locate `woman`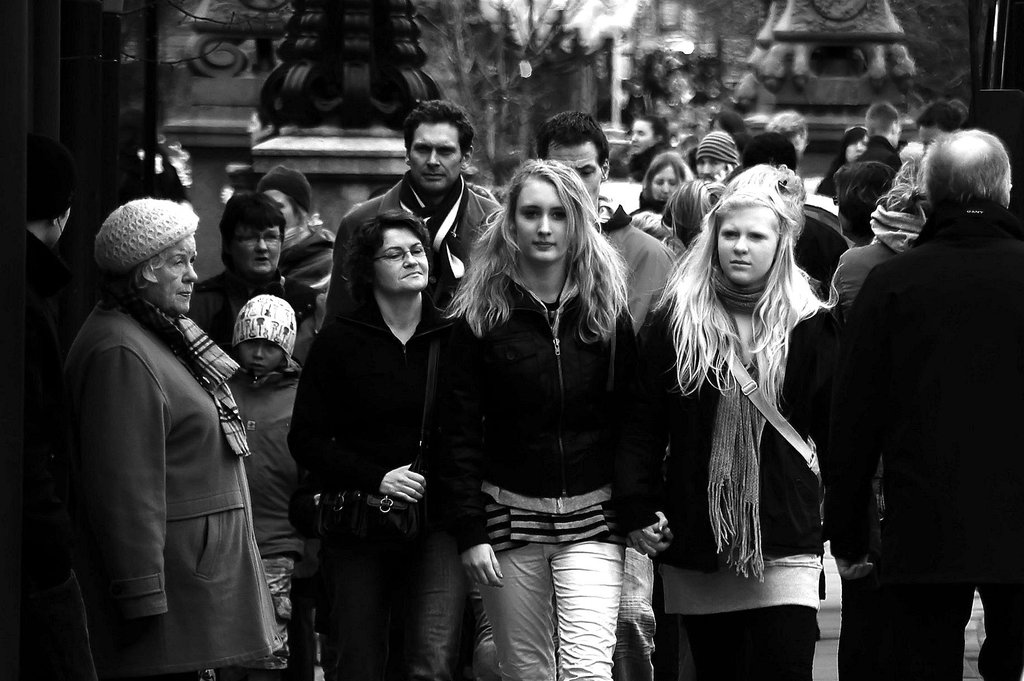
<region>624, 147, 699, 222</region>
